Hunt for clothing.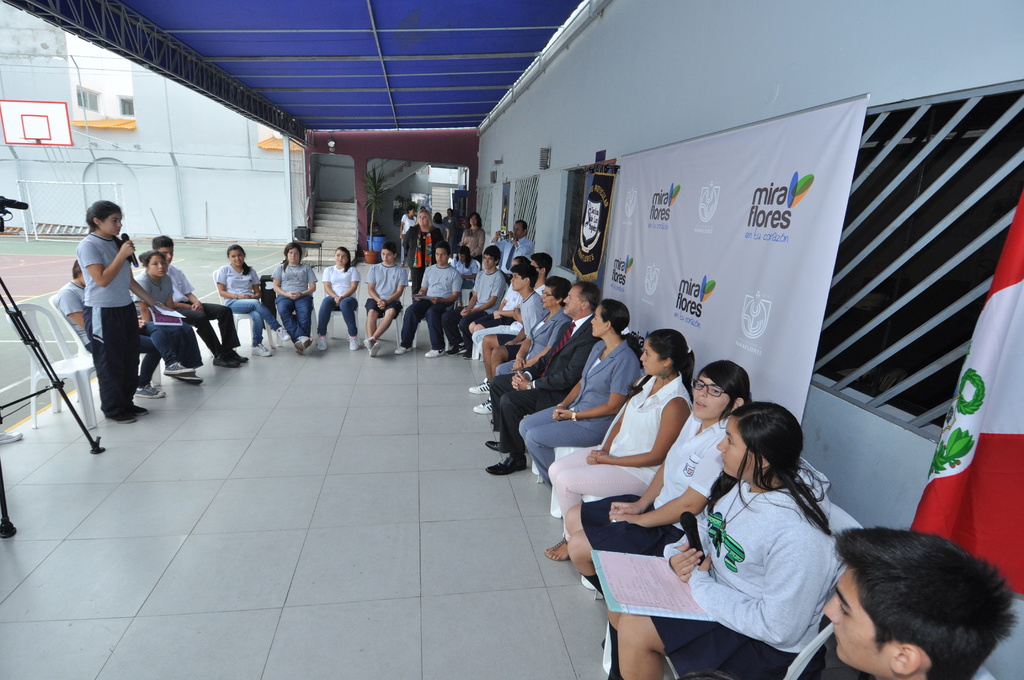
Hunted down at x1=499, y1=318, x2=599, y2=452.
